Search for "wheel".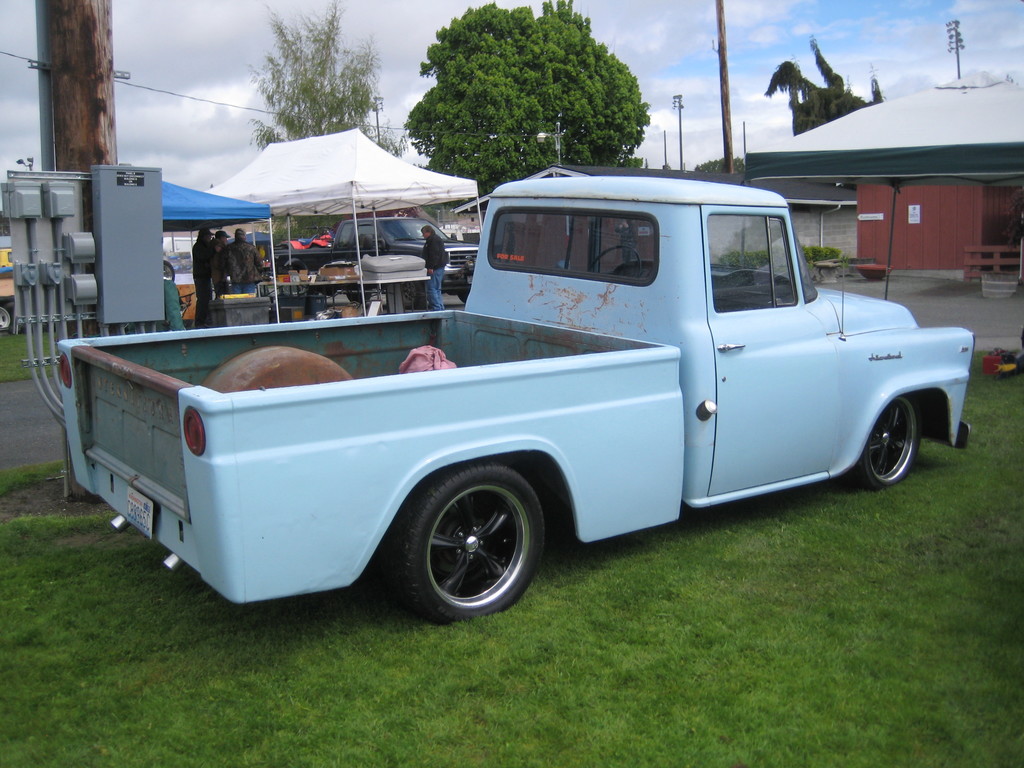
Found at <bbox>348, 284, 372, 303</bbox>.
